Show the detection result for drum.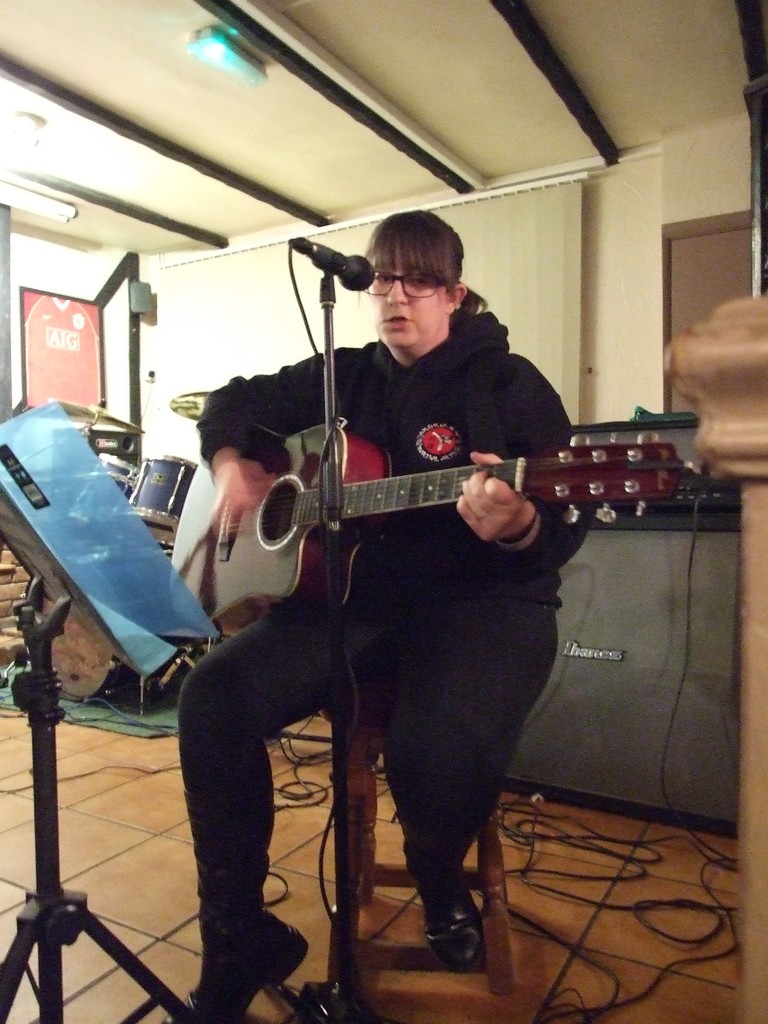
pyautogui.locateOnScreen(115, 454, 202, 547).
